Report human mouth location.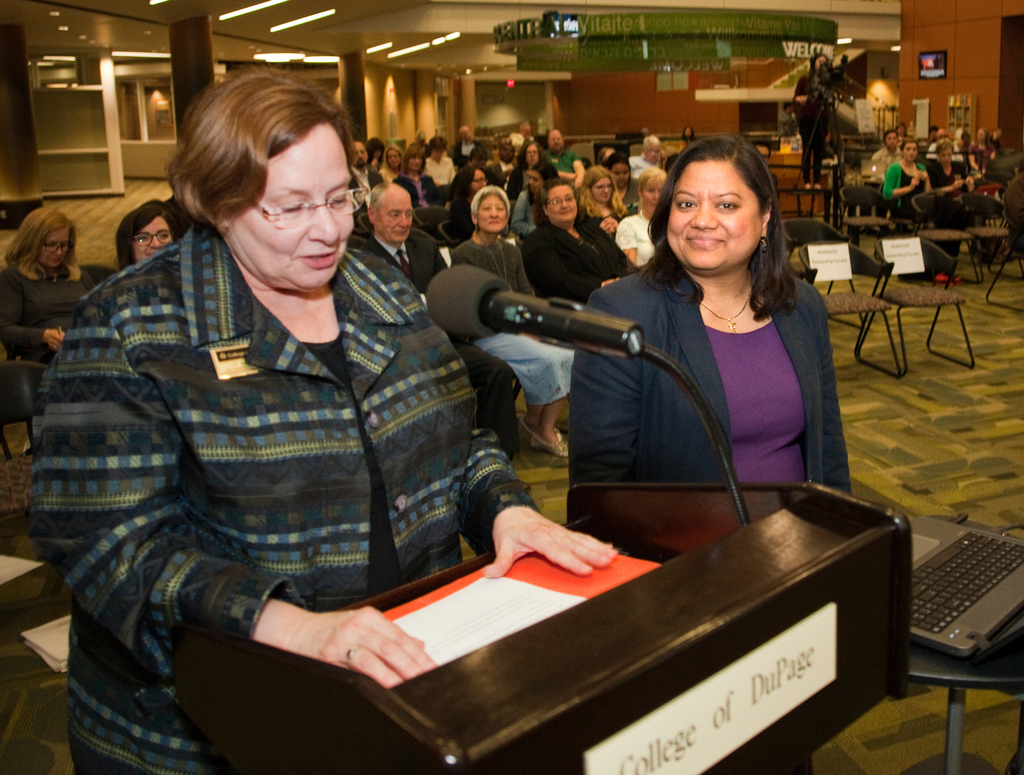
Report: detection(686, 234, 725, 249).
